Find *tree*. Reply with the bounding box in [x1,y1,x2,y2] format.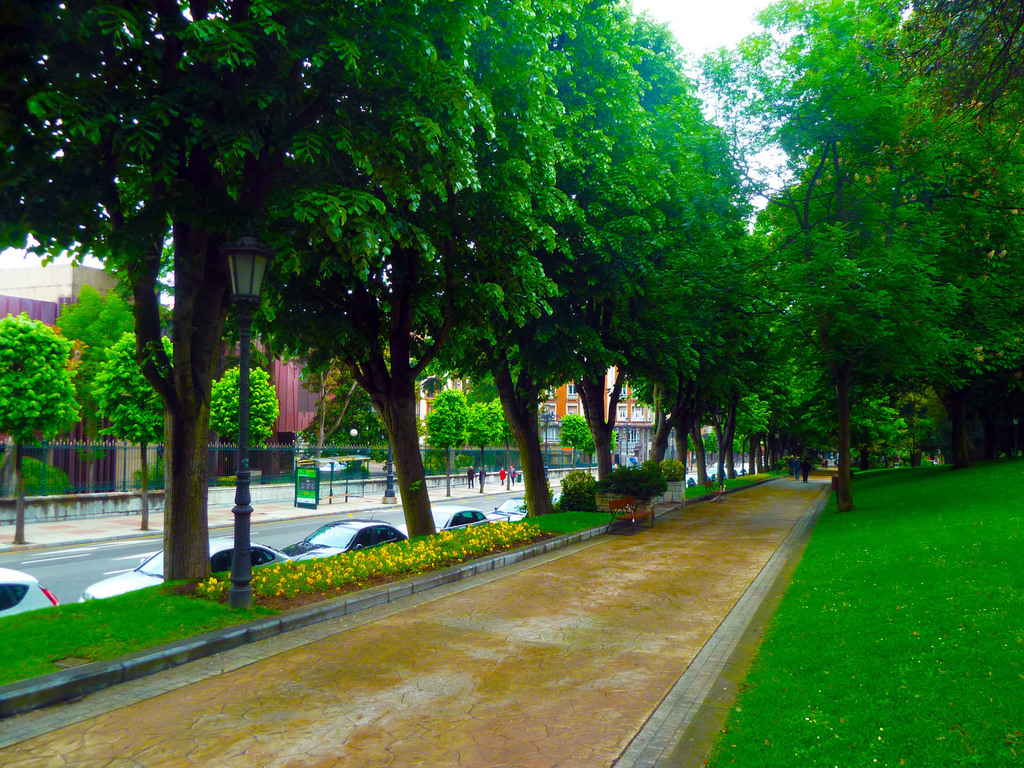
[40,280,108,458].
